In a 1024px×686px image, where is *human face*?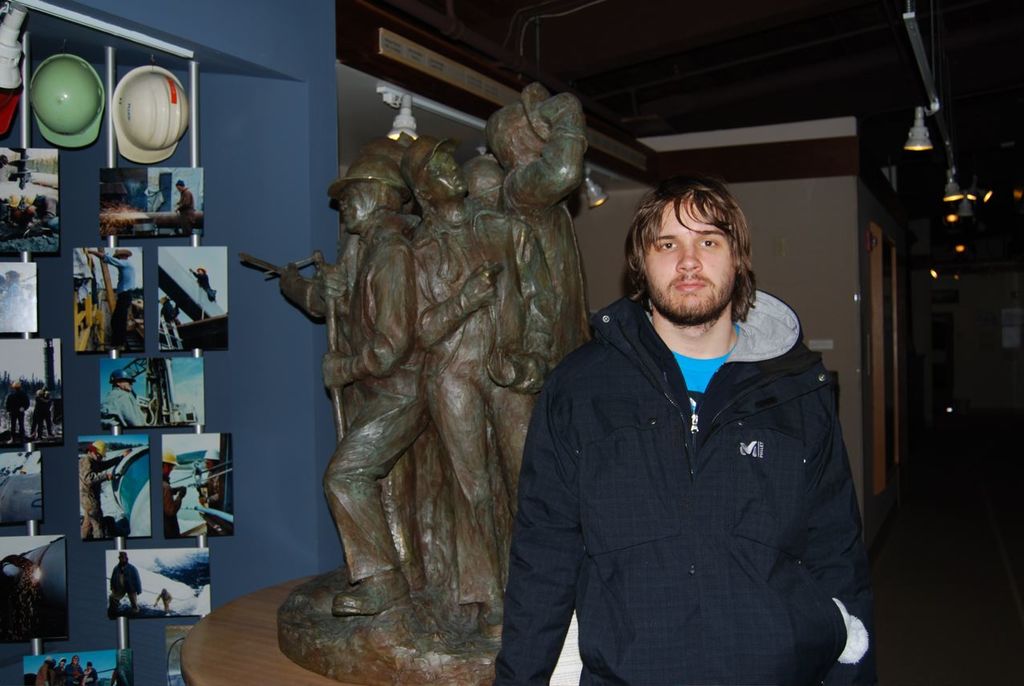
pyautogui.locateOnScreen(206, 461, 214, 470).
